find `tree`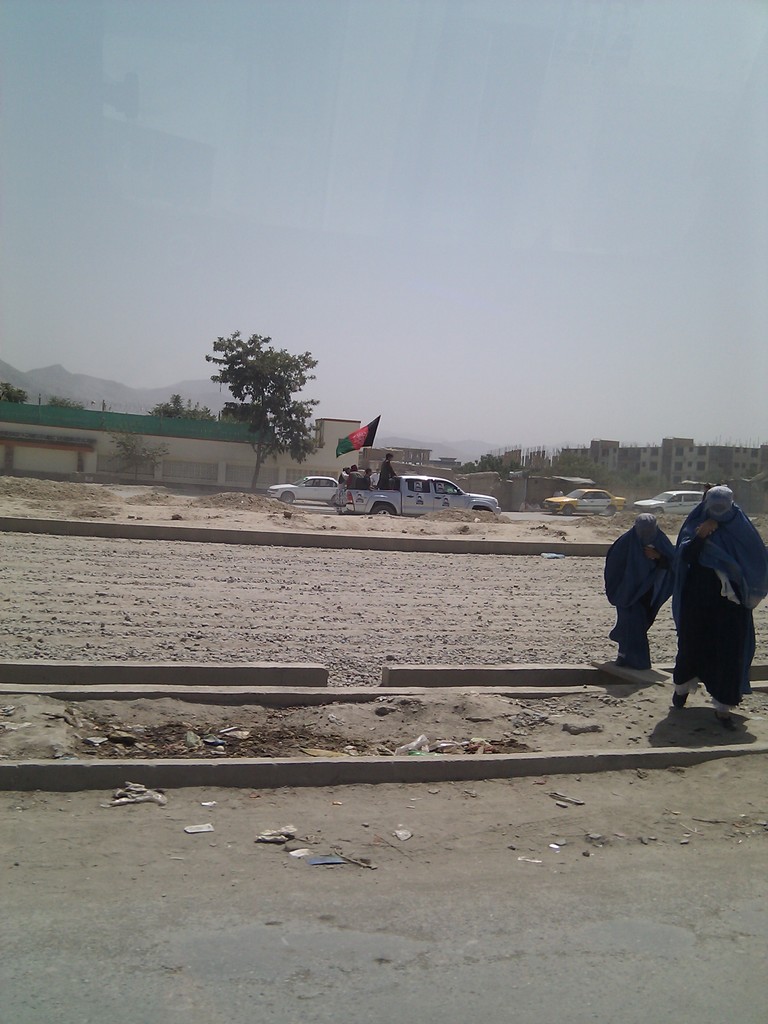
508, 458, 540, 474
